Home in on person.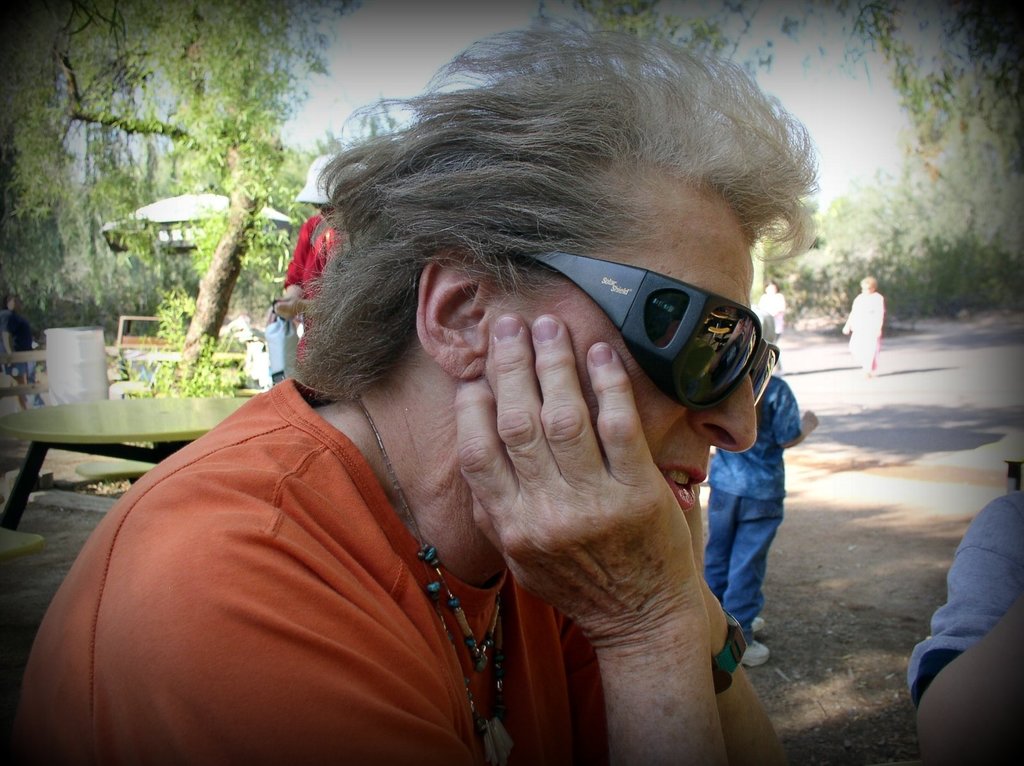
Homed in at (left=839, top=277, right=886, bottom=377).
